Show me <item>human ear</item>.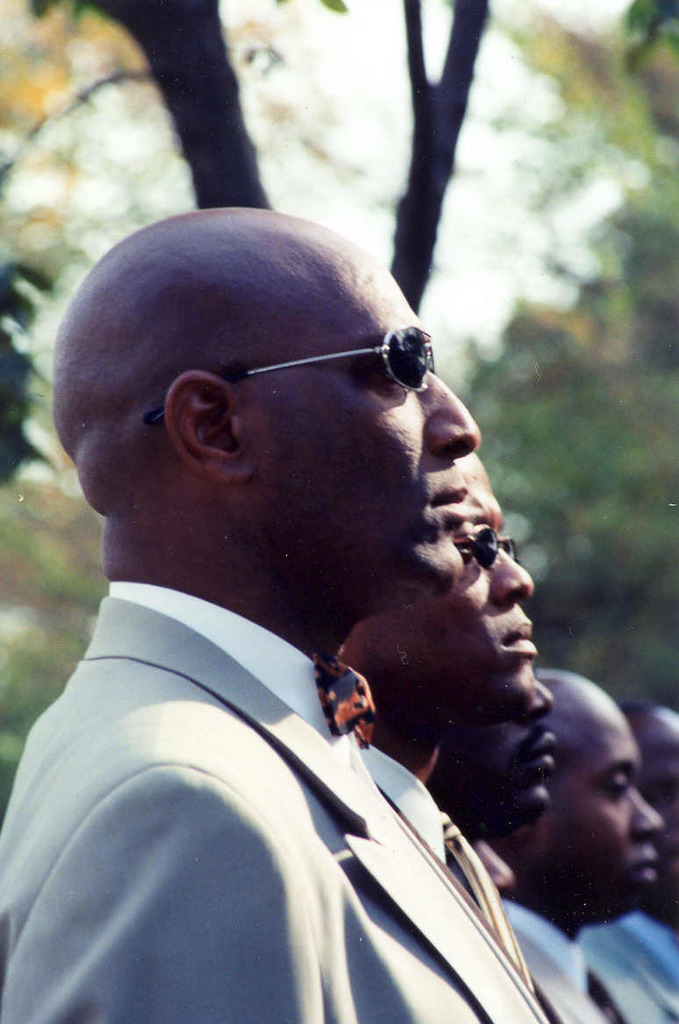
<item>human ear</item> is here: (left=164, top=372, right=251, bottom=489).
